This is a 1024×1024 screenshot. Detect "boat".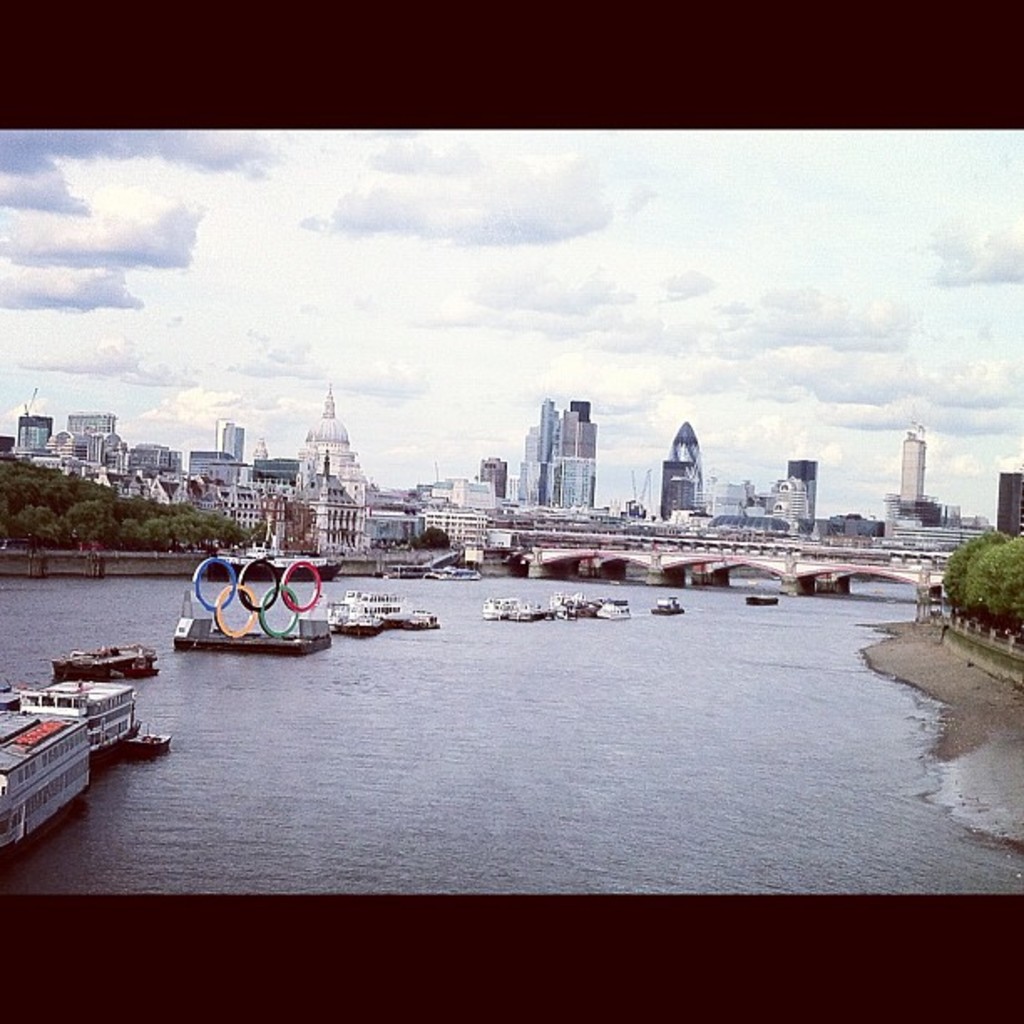
(0,676,172,867).
